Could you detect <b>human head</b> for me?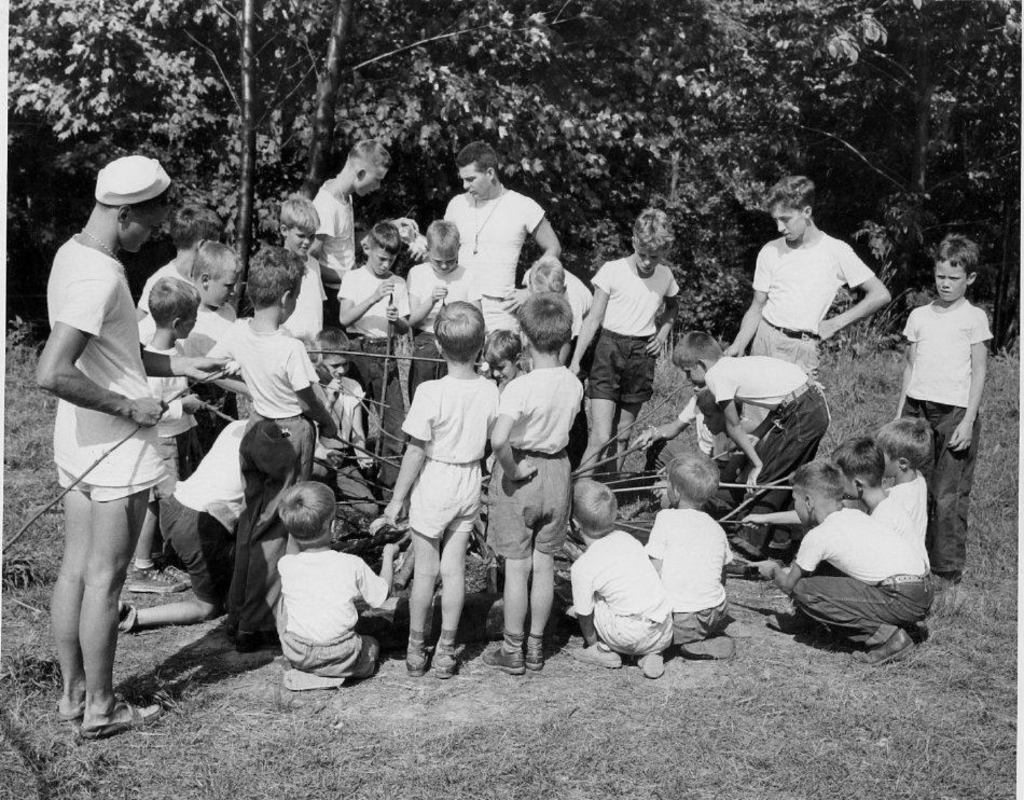
Detection result: (692, 386, 745, 435).
